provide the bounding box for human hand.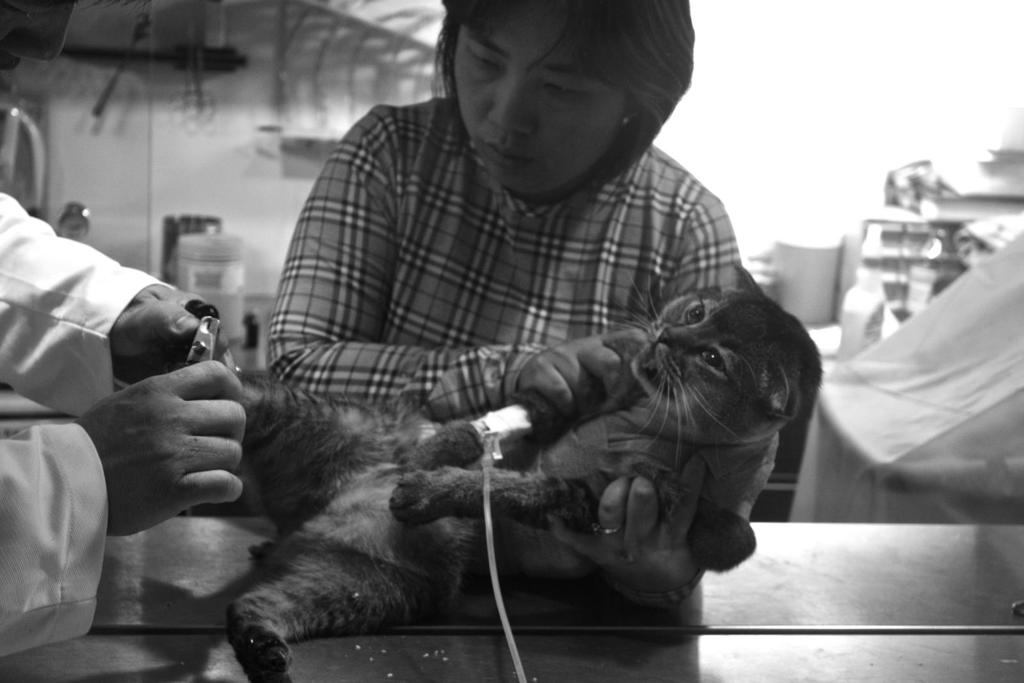
x1=74, y1=359, x2=248, y2=538.
